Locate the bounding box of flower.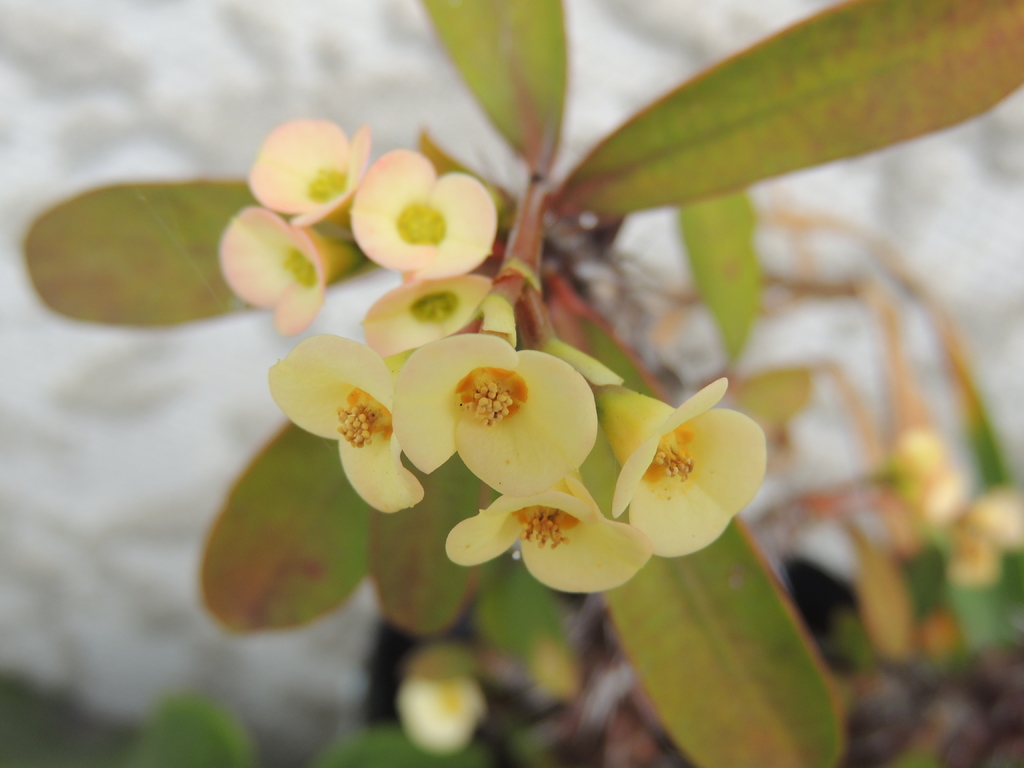
Bounding box: 445:474:654:591.
